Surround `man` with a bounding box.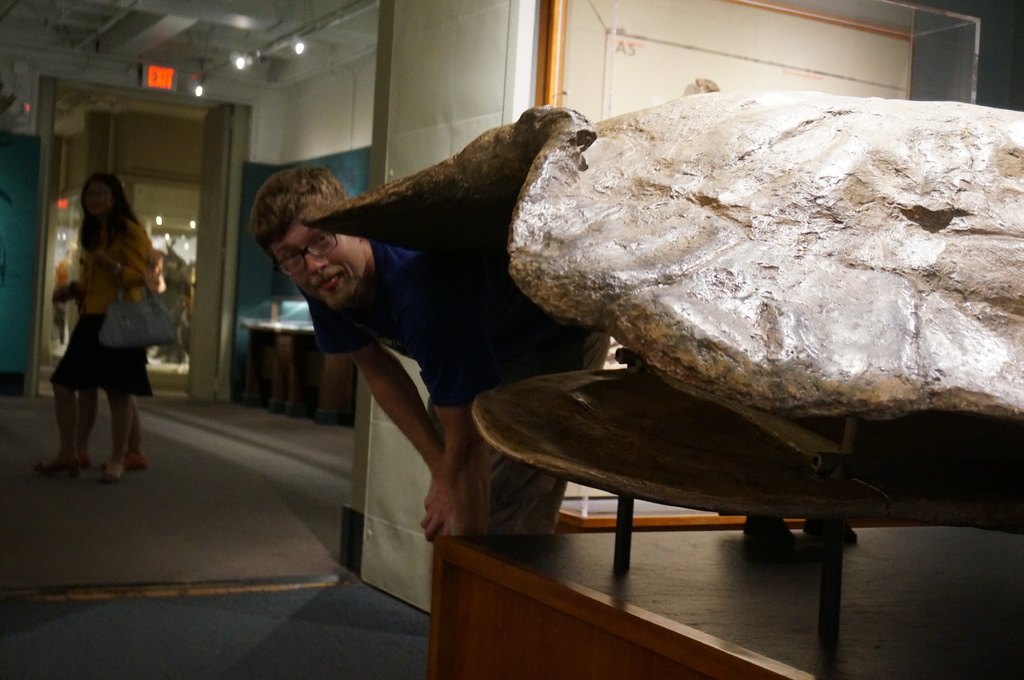
x1=249, y1=164, x2=591, y2=543.
